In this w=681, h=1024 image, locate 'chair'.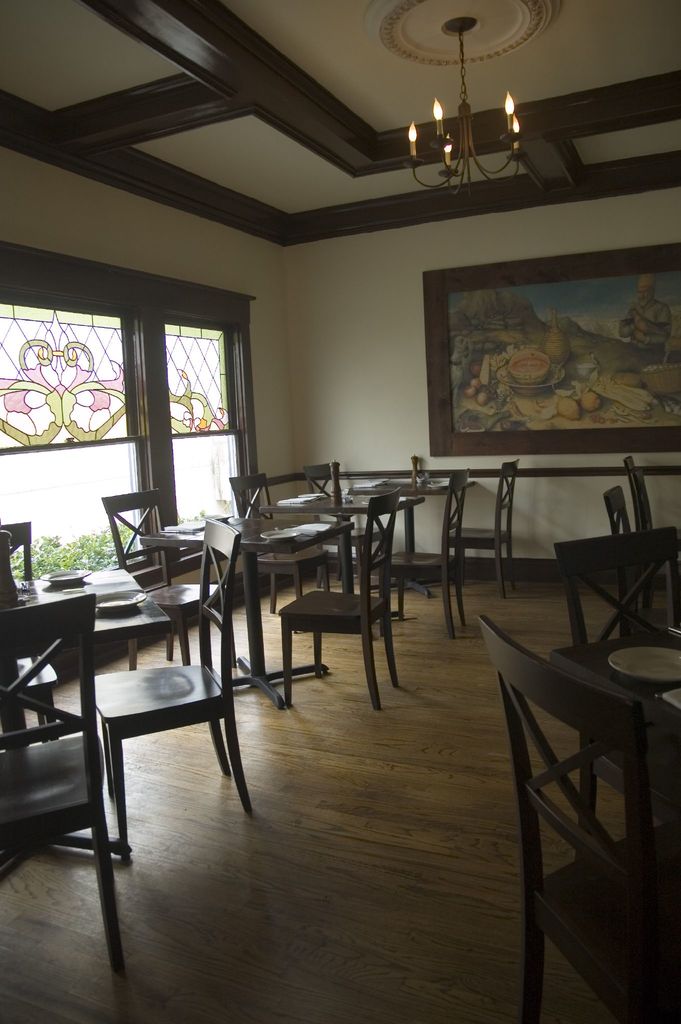
Bounding box: box(224, 471, 324, 618).
